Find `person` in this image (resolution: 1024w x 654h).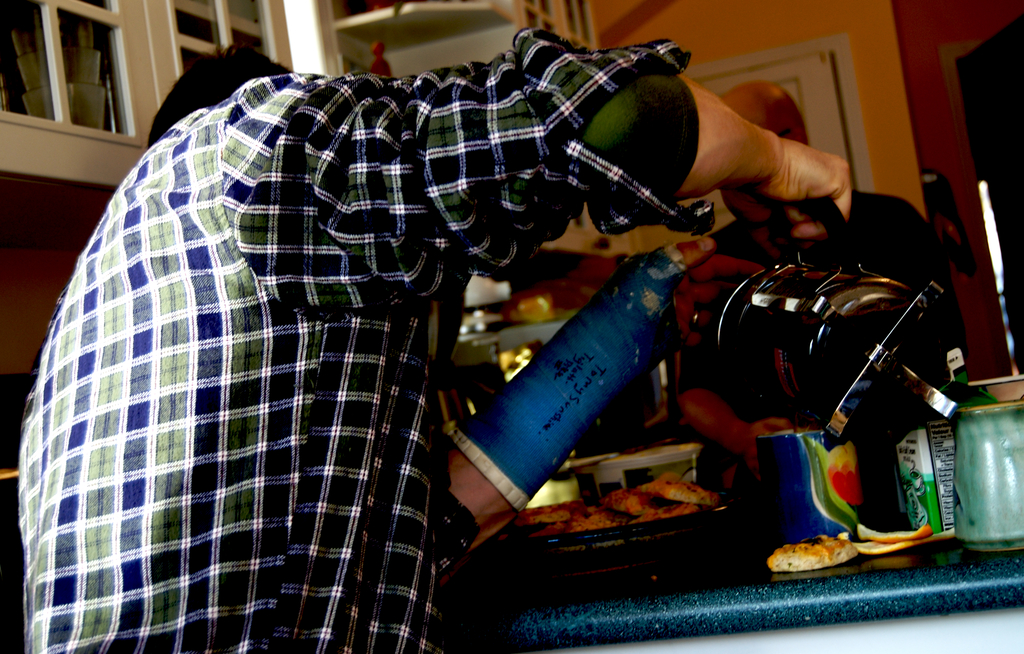
box(9, 24, 856, 653).
